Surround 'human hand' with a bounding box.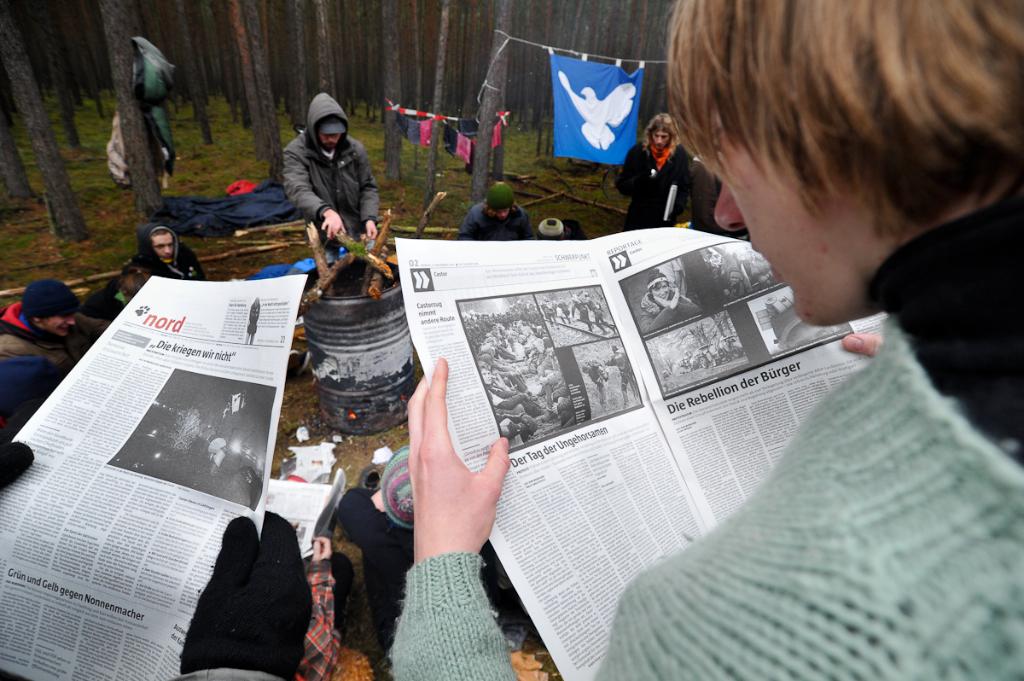
<box>175,509,313,680</box>.
